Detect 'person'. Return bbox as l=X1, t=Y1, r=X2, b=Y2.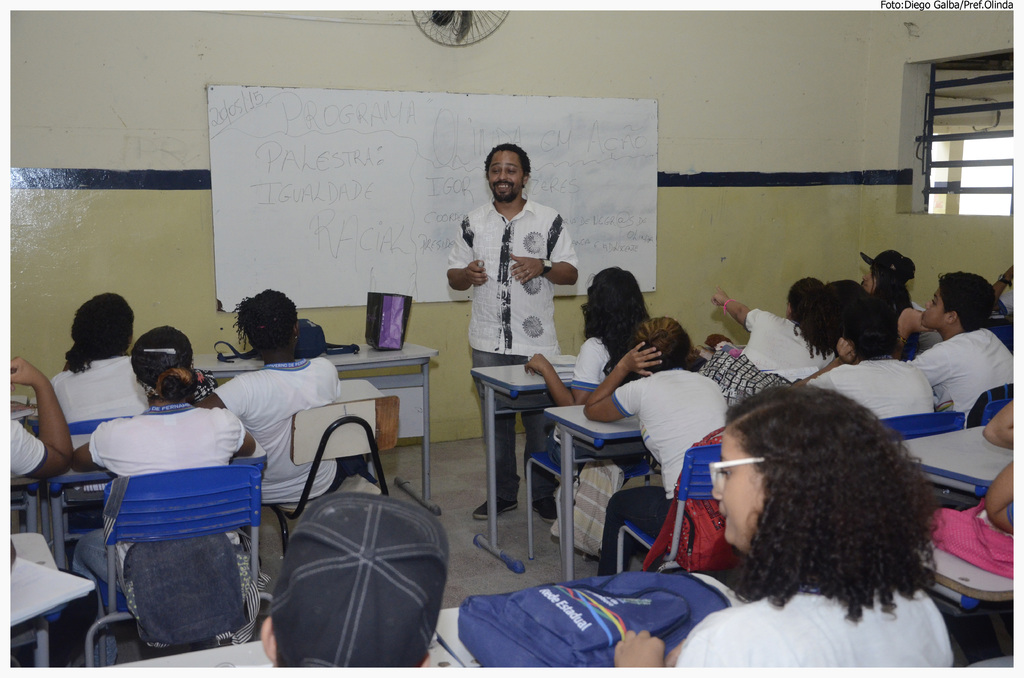
l=442, t=142, r=579, b=519.
